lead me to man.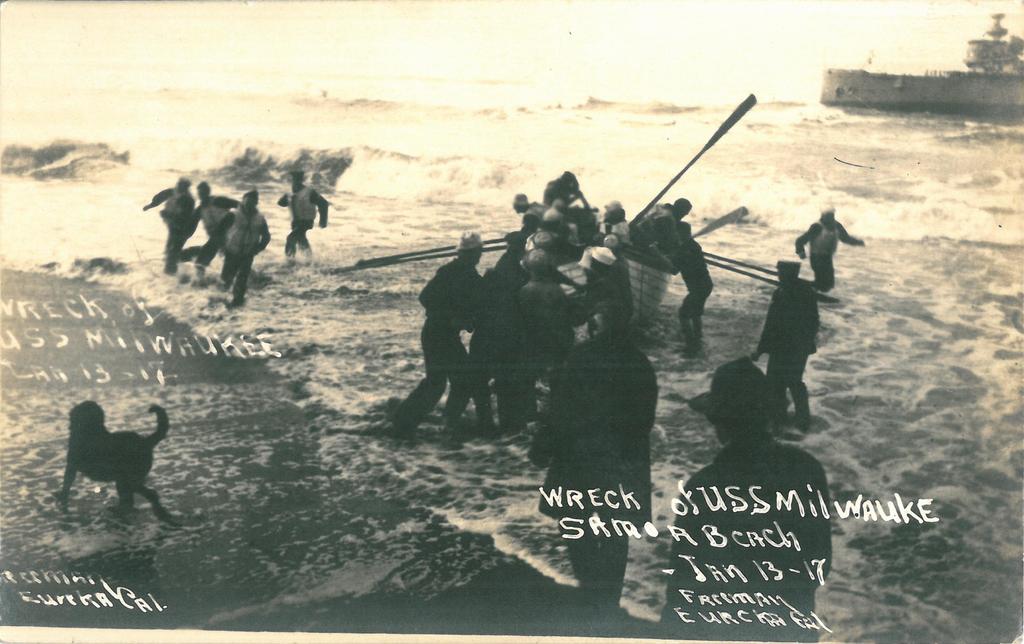
Lead to bbox=(140, 173, 195, 278).
